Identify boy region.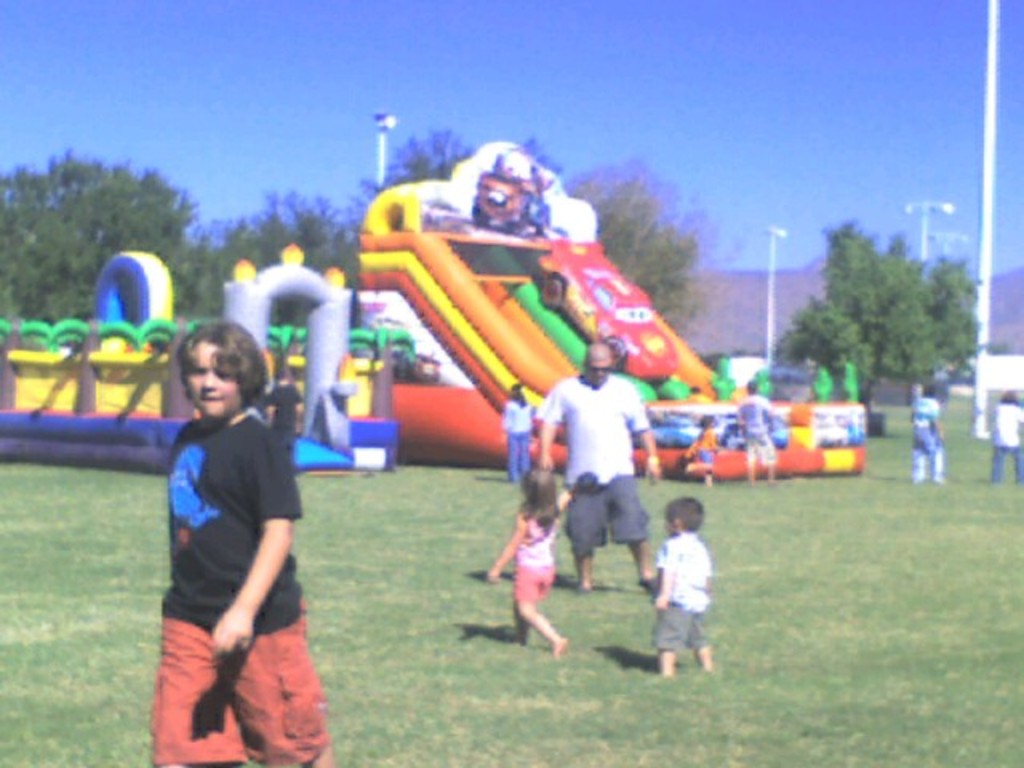
Region: x1=158, y1=315, x2=339, y2=766.
